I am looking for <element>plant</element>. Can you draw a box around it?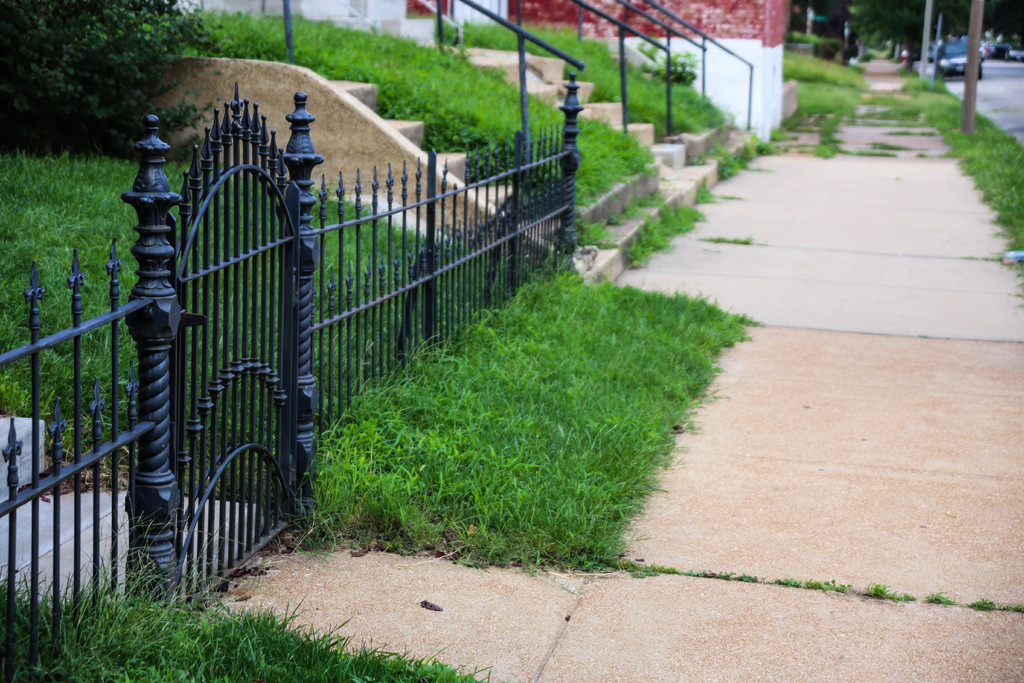
Sure, the bounding box is box(692, 177, 733, 205).
